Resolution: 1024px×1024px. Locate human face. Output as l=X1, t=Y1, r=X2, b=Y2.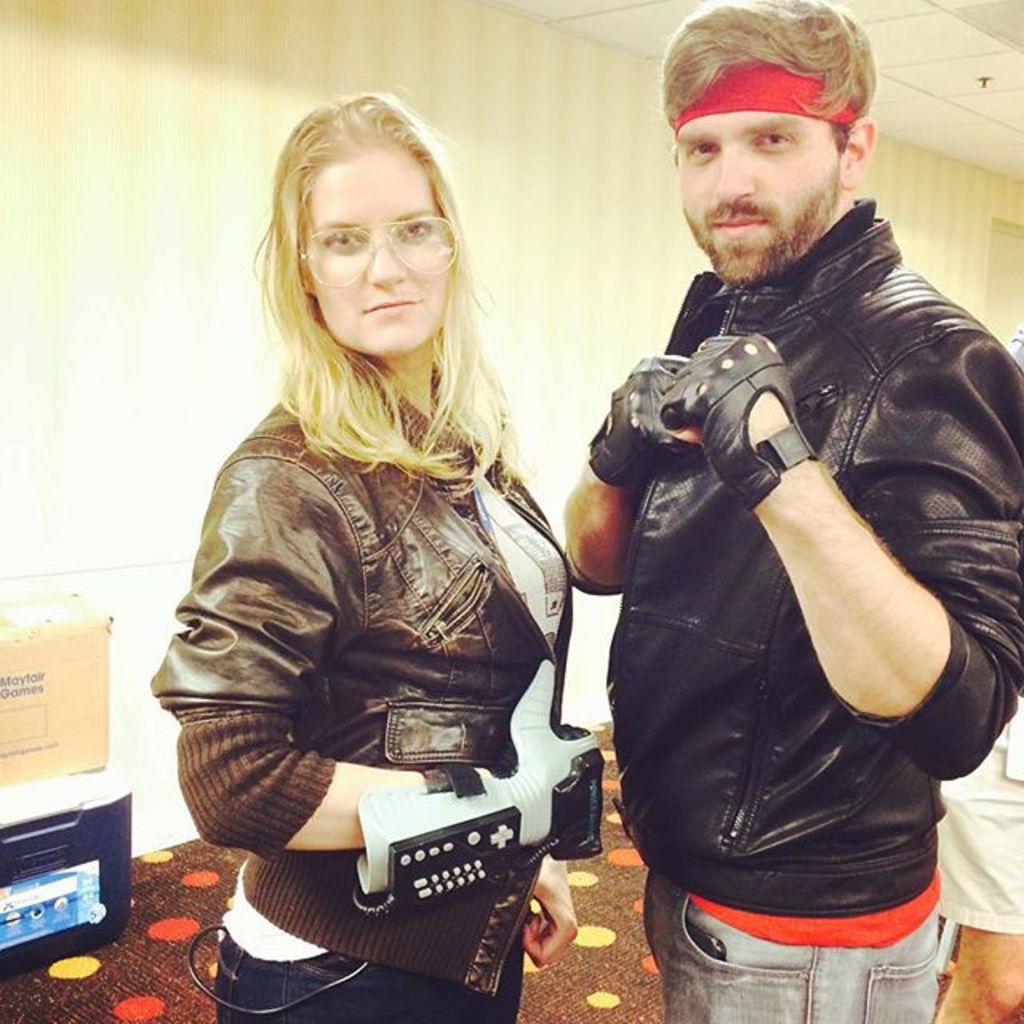
l=314, t=150, r=450, b=358.
